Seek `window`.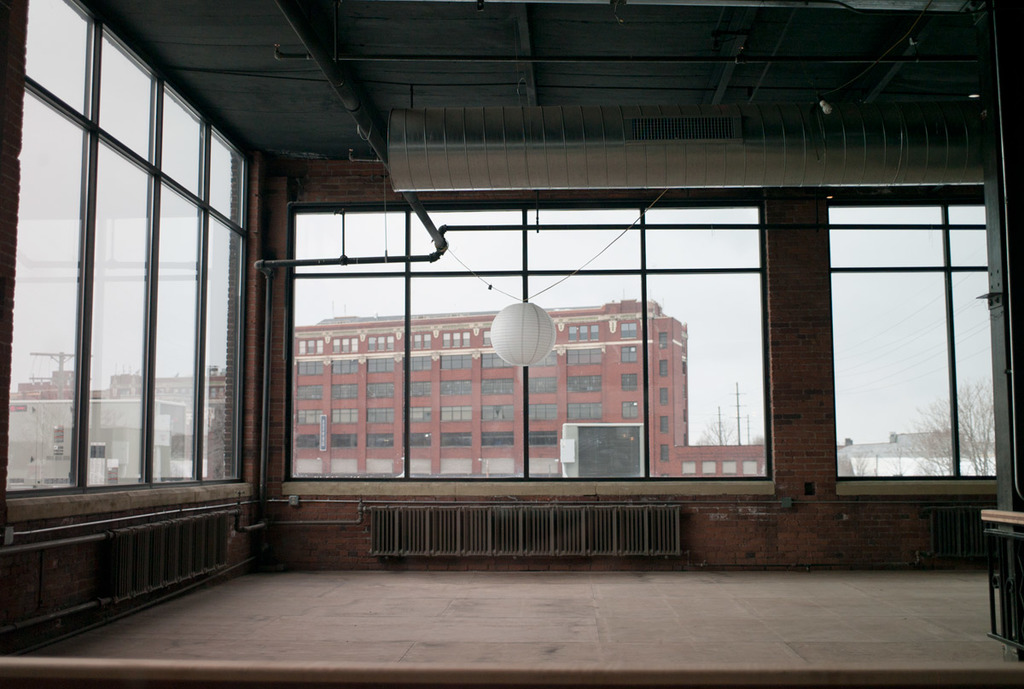
x1=407 y1=330 x2=434 y2=348.
